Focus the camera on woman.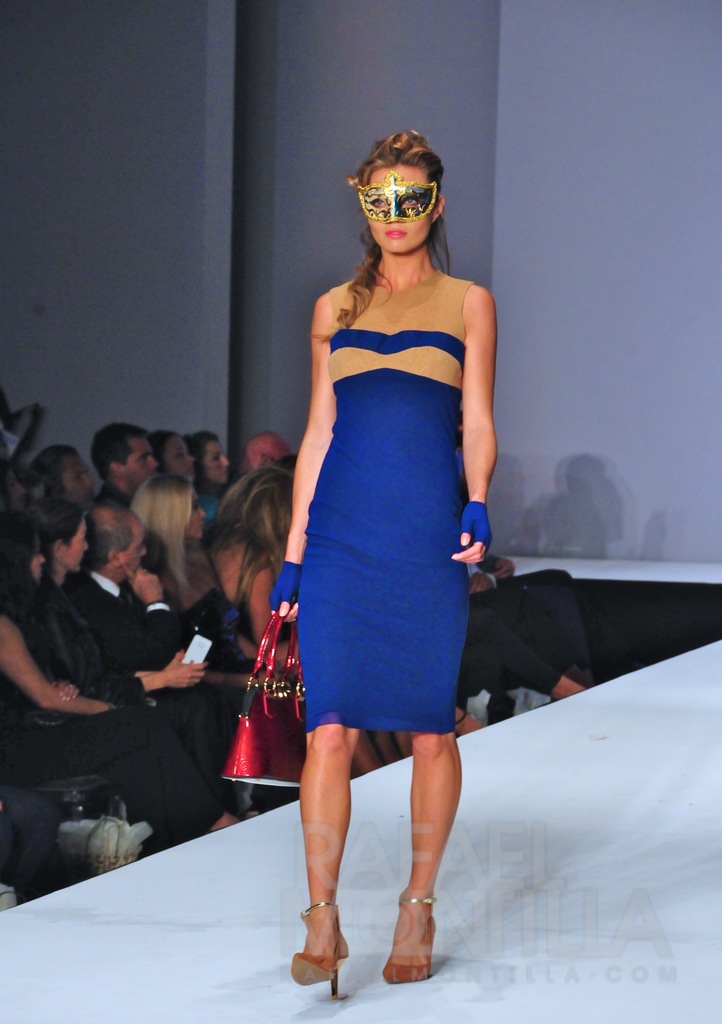
Focus region: [152, 429, 202, 490].
